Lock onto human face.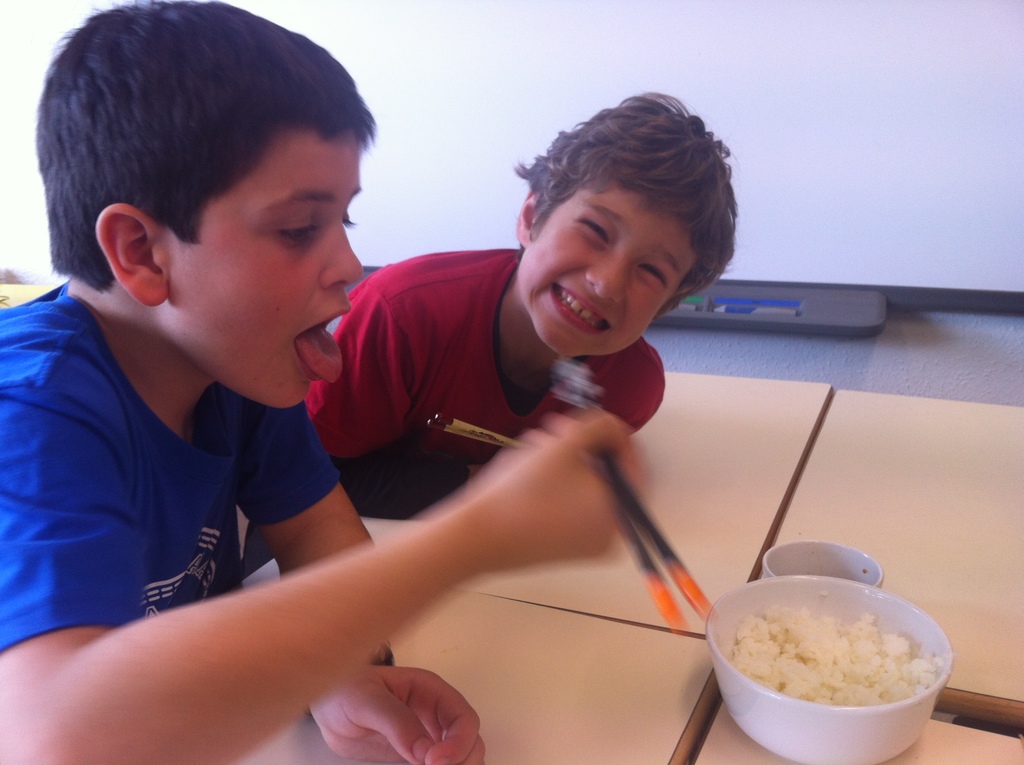
Locked: locate(518, 174, 696, 357).
